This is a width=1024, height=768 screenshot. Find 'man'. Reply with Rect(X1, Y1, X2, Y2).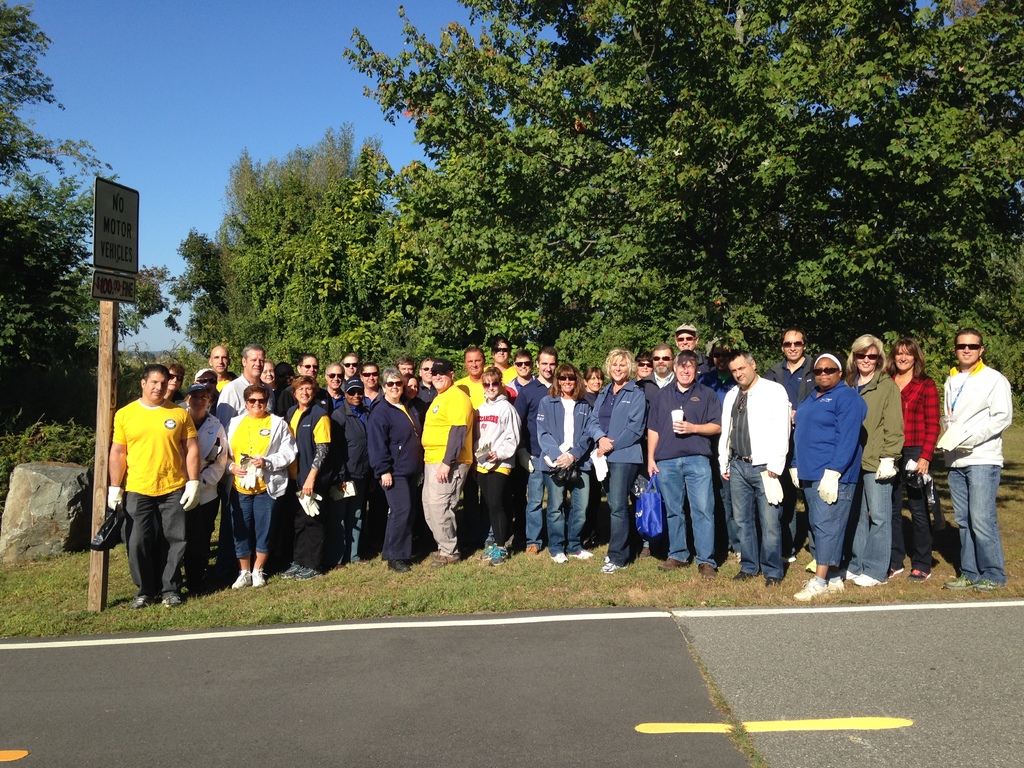
Rect(641, 349, 721, 575).
